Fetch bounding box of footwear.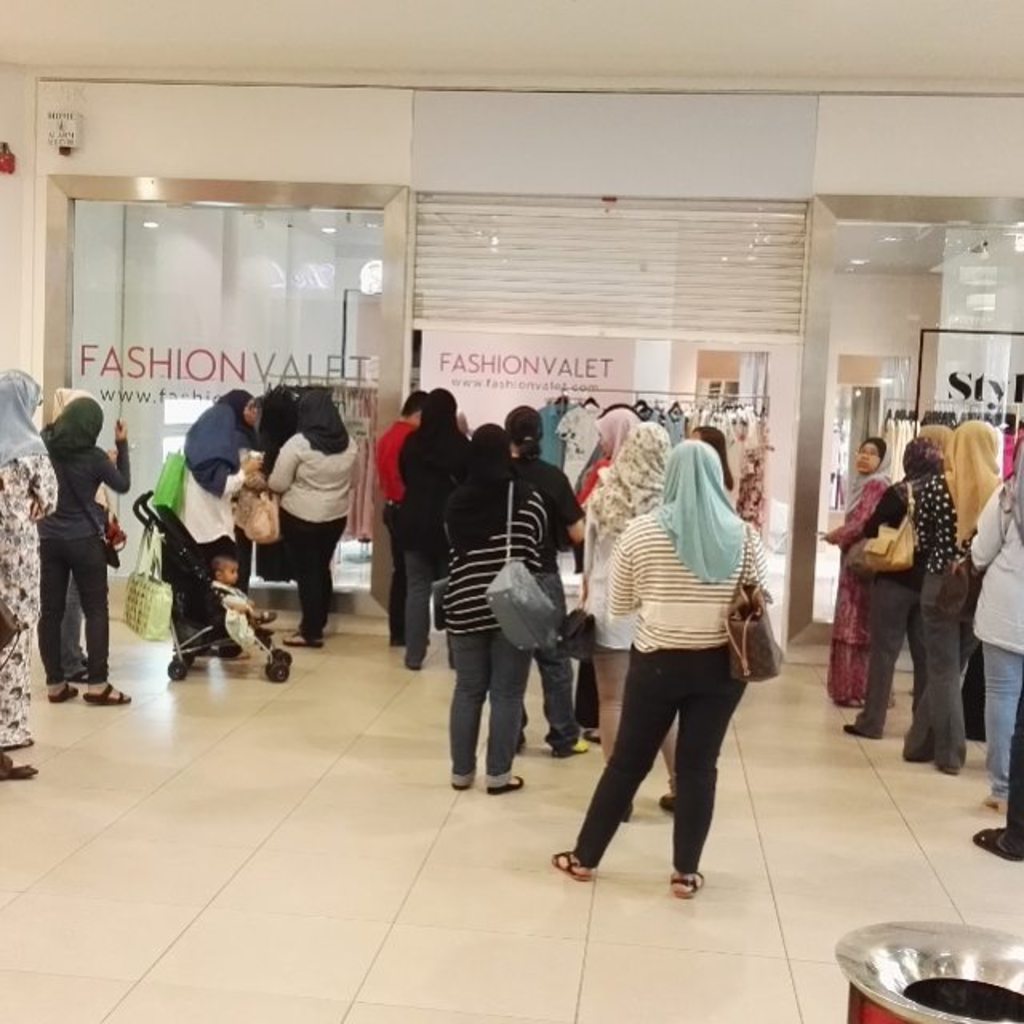
Bbox: {"left": 547, "top": 850, "right": 602, "bottom": 885}.
